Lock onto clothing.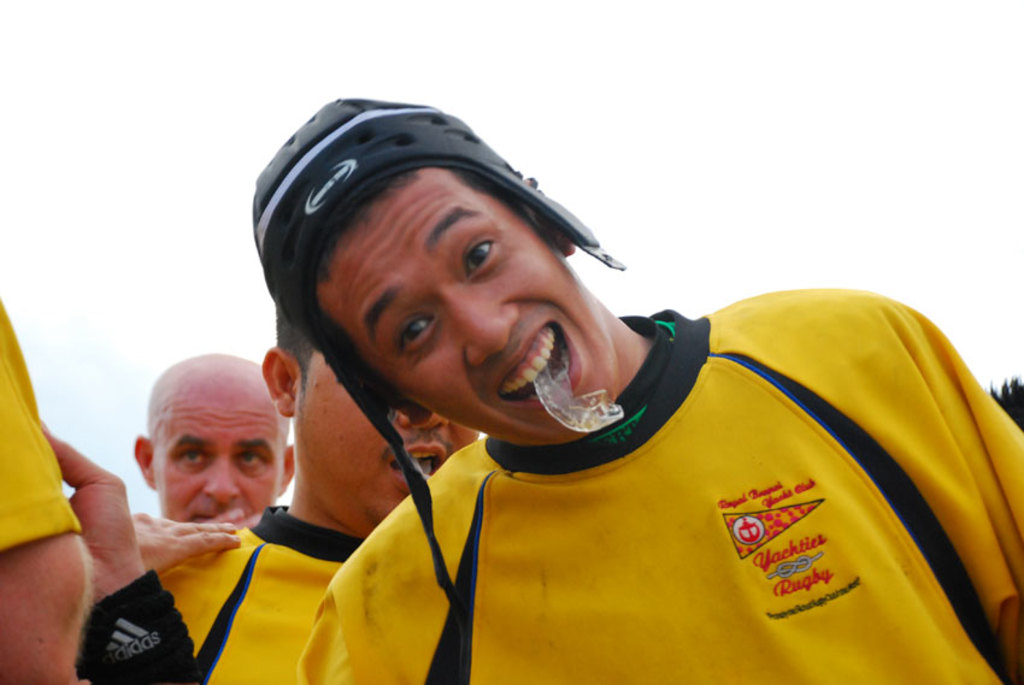
Locked: box=[77, 502, 366, 684].
